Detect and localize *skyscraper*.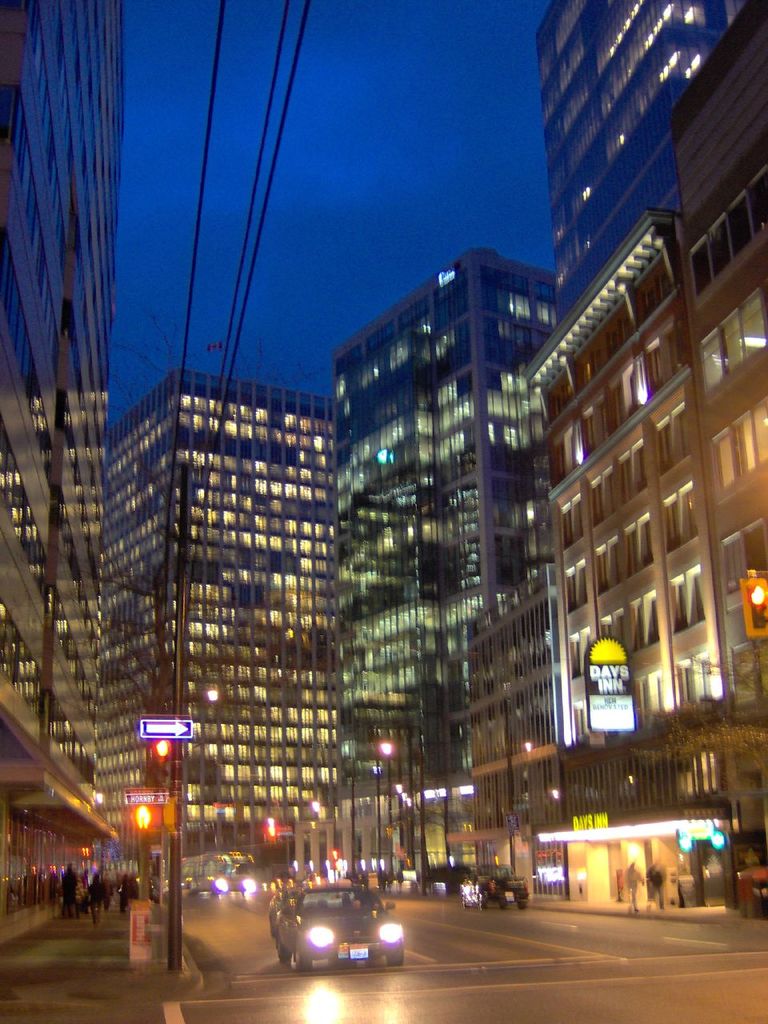
Localized at [322,238,614,906].
